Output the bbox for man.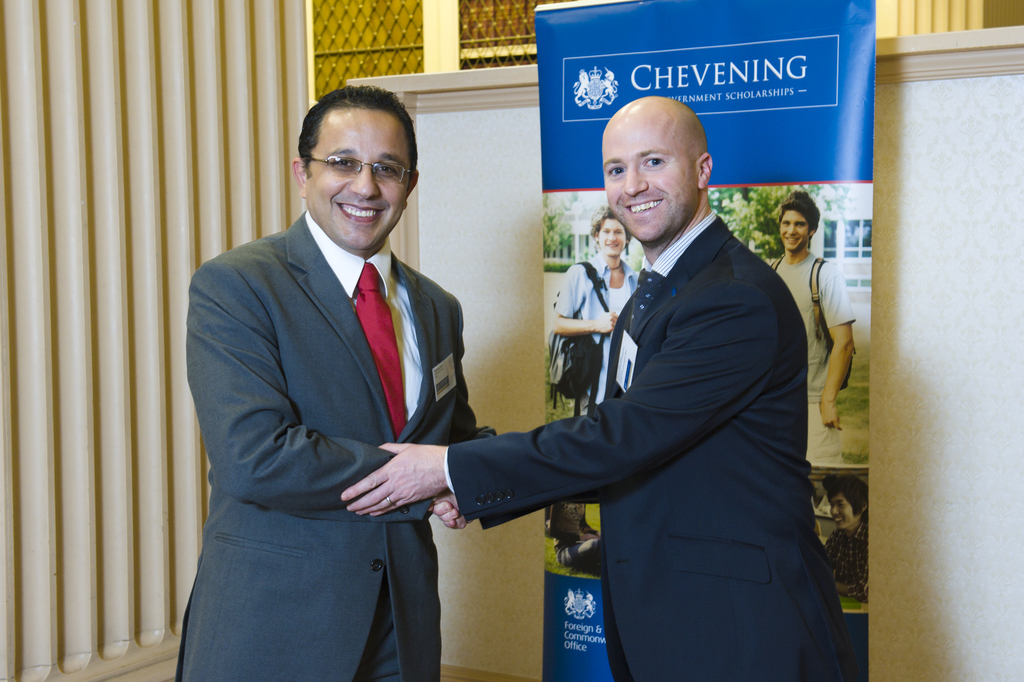
{"x1": 348, "y1": 92, "x2": 844, "y2": 681}.
